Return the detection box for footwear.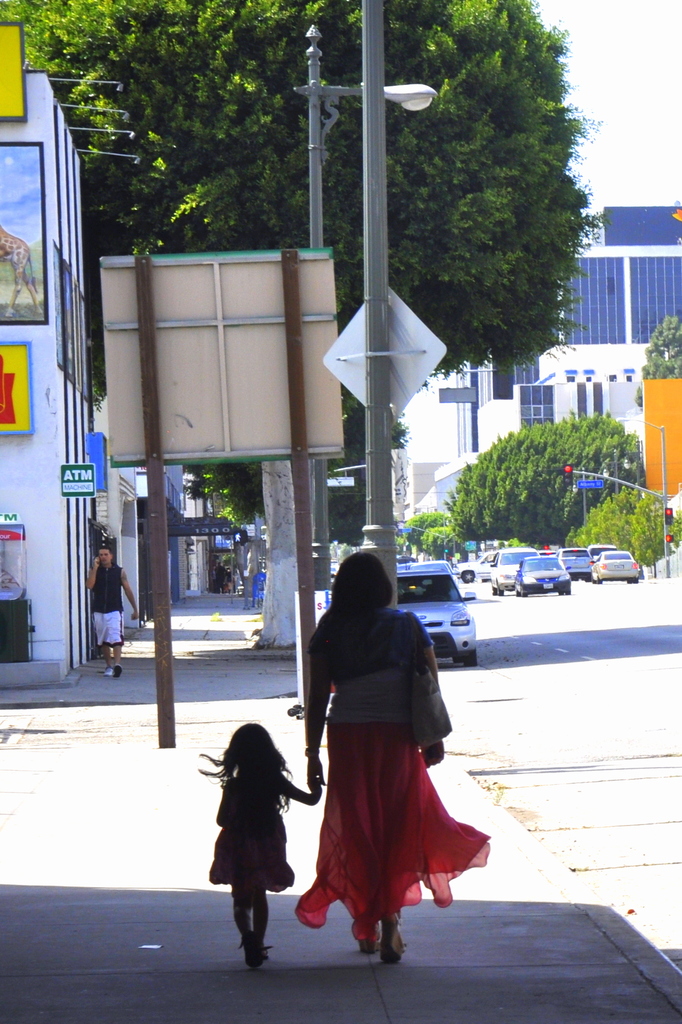
[left=380, top=918, right=404, bottom=964].
